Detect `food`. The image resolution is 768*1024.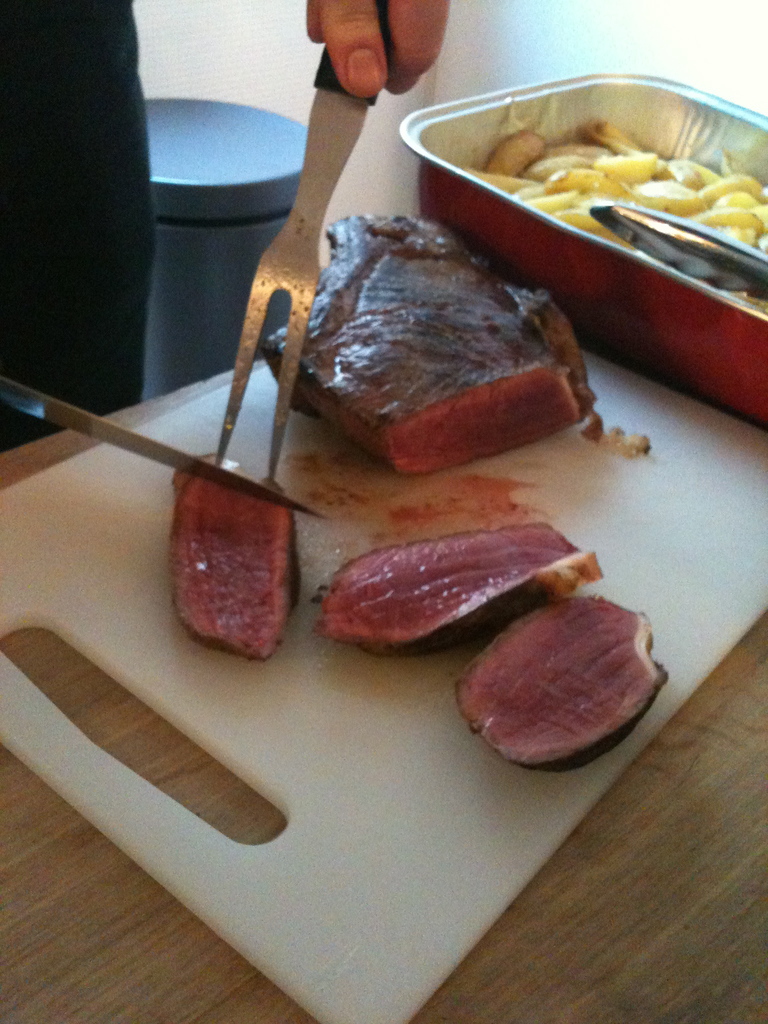
<region>315, 518, 609, 659</region>.
